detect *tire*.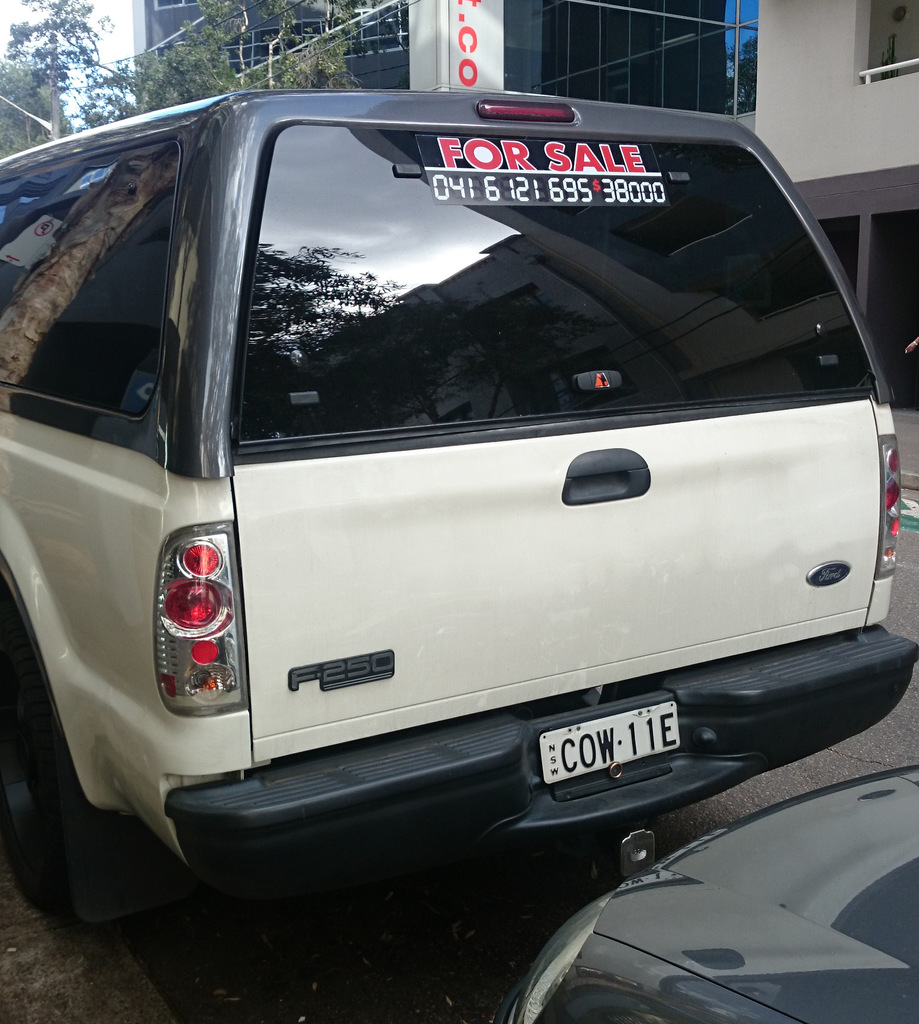
Detected at 0, 638, 198, 929.
